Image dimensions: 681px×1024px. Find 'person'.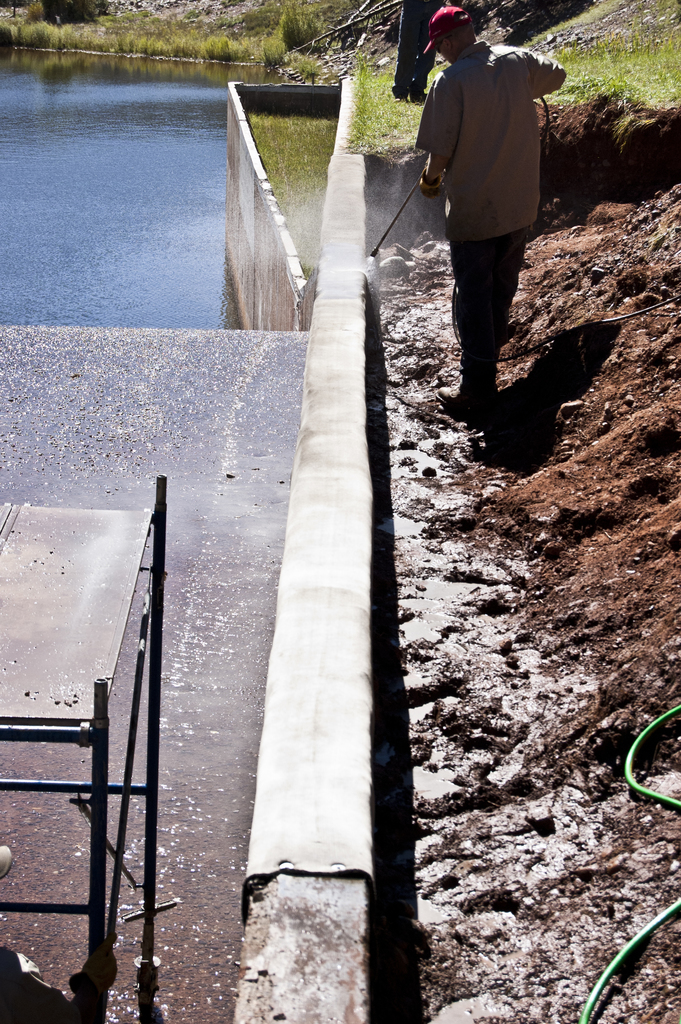
pyautogui.locateOnScreen(382, 0, 440, 121).
